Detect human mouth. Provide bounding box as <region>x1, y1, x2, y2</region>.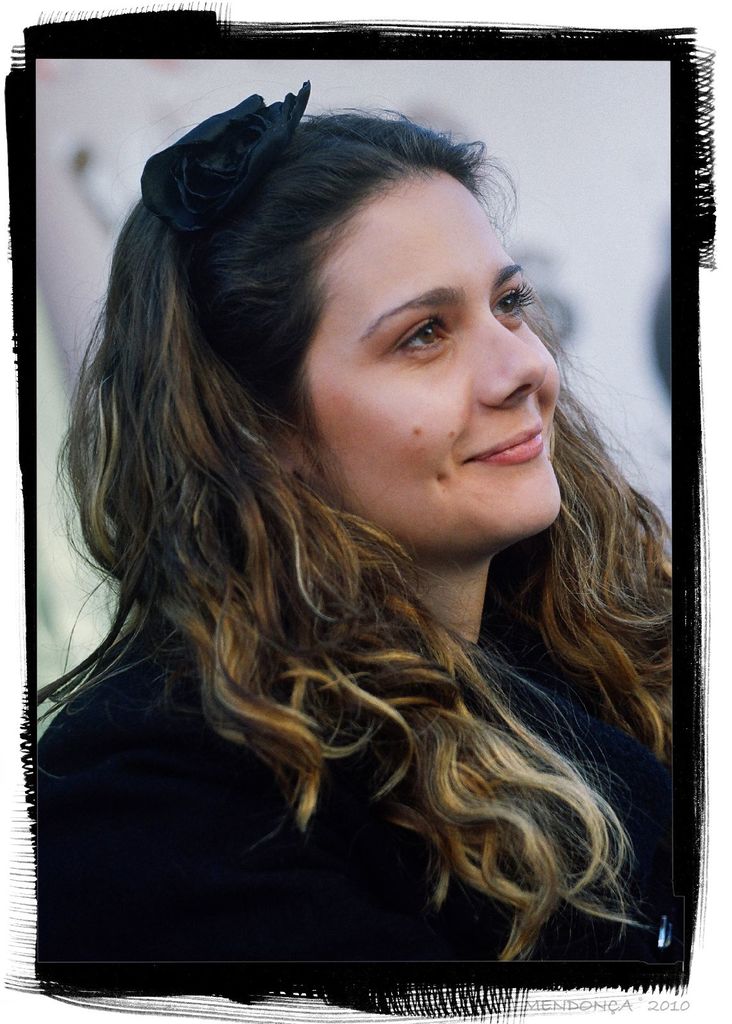
<region>466, 418, 546, 468</region>.
